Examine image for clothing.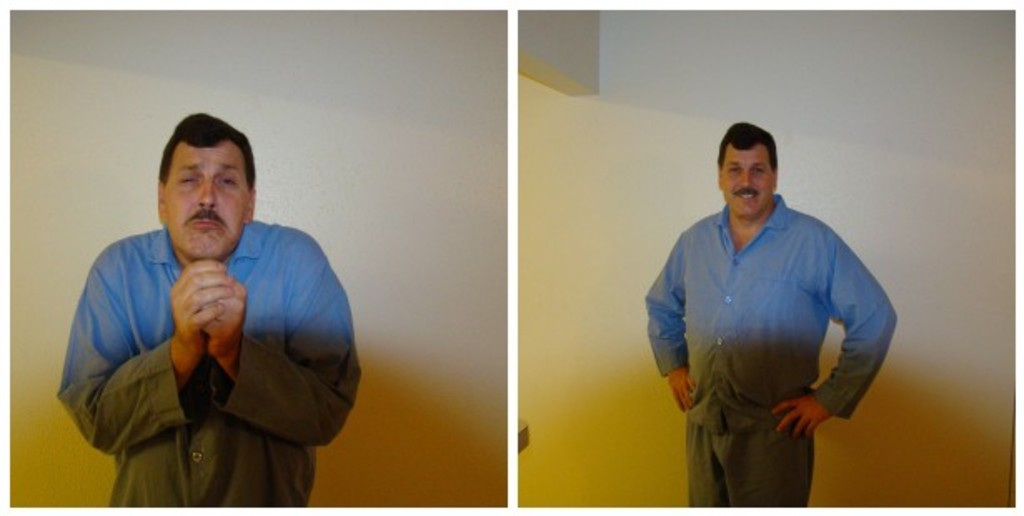
Examination result: (643, 191, 892, 514).
